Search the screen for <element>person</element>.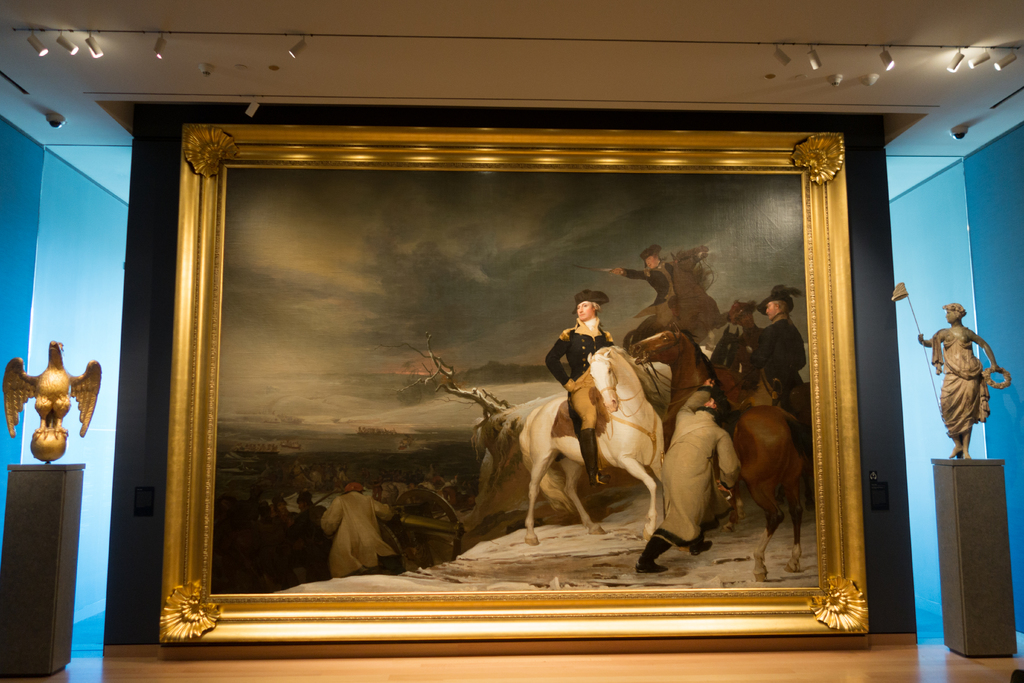
Found at bbox(931, 295, 1018, 489).
